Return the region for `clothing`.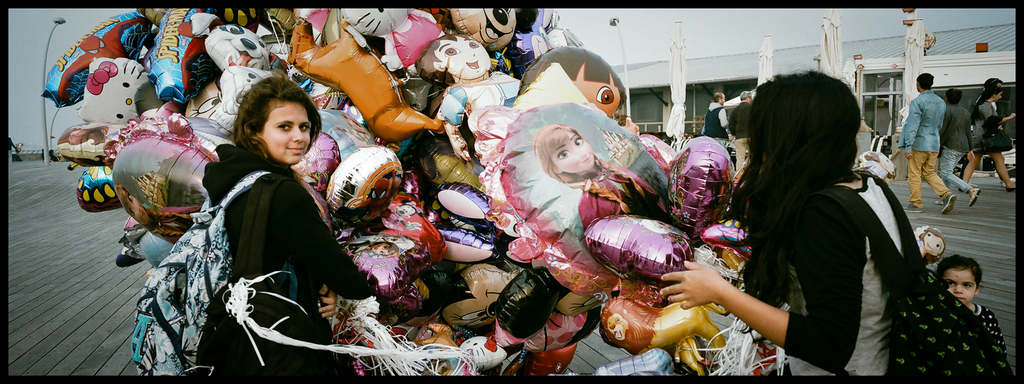
BBox(58, 14, 156, 102).
